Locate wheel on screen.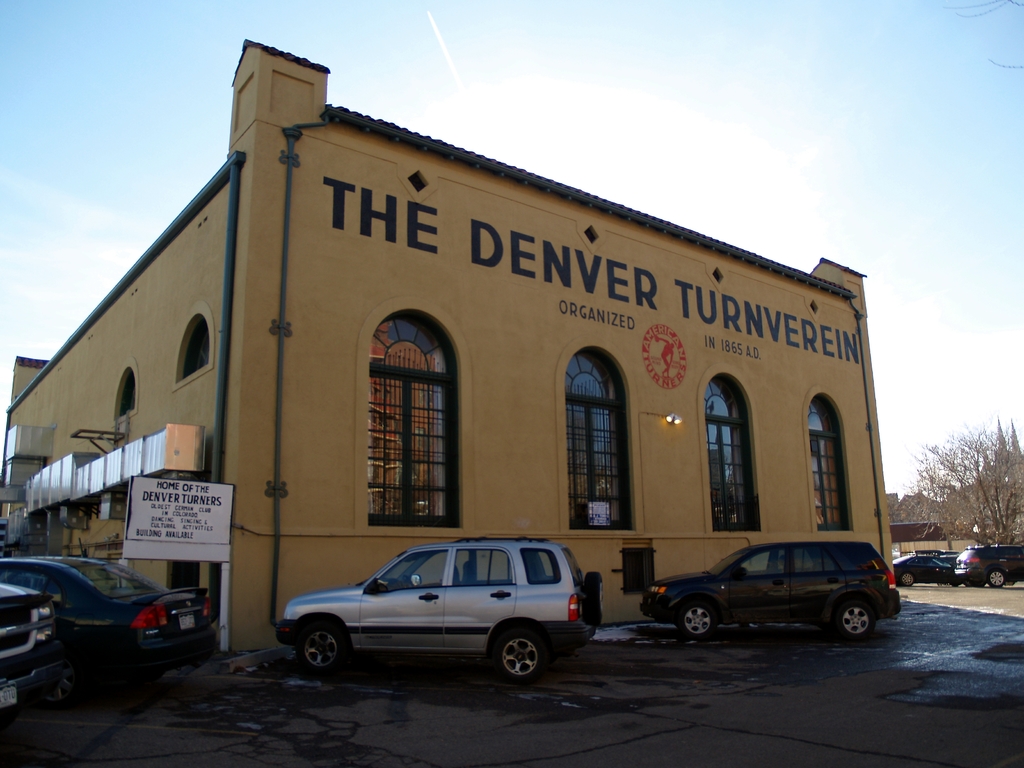
On screen at (681, 600, 718, 636).
